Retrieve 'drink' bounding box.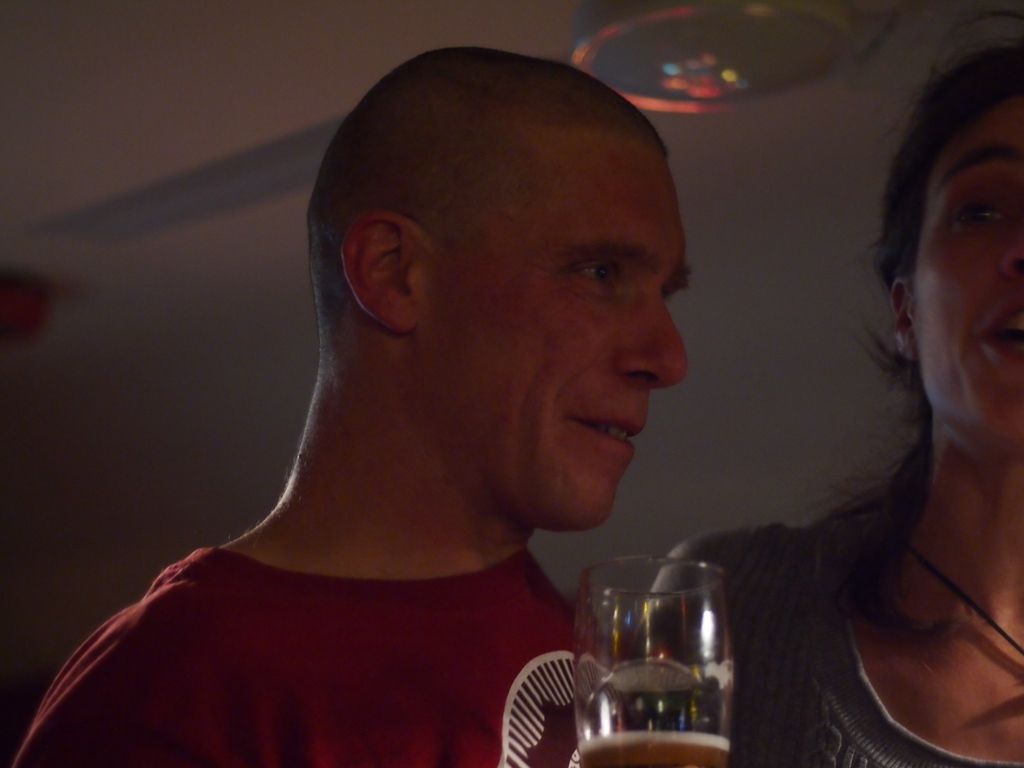
Bounding box: detection(579, 547, 746, 760).
